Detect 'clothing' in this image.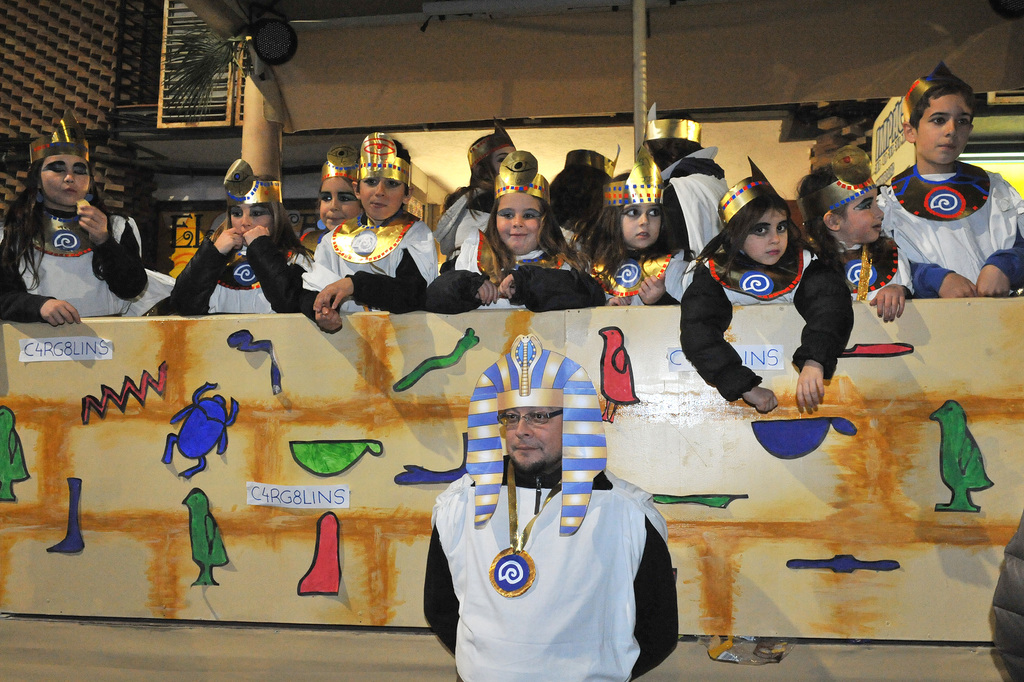
Detection: <bbox>585, 245, 690, 303</bbox>.
